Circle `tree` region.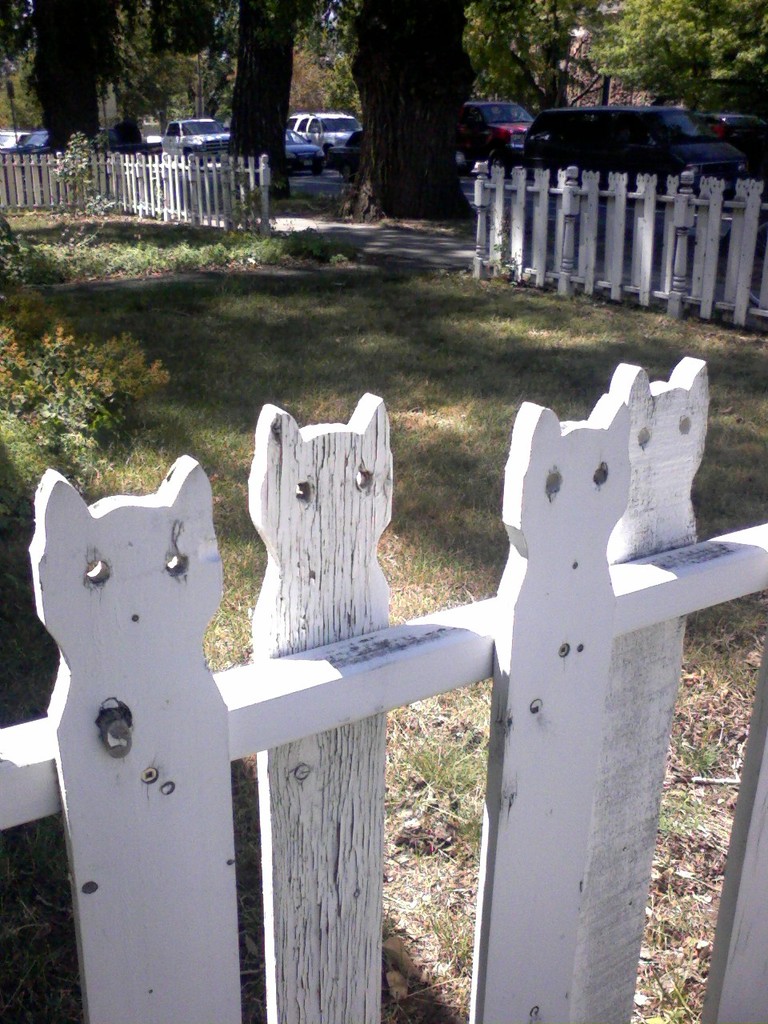
Region: detection(571, 0, 767, 118).
